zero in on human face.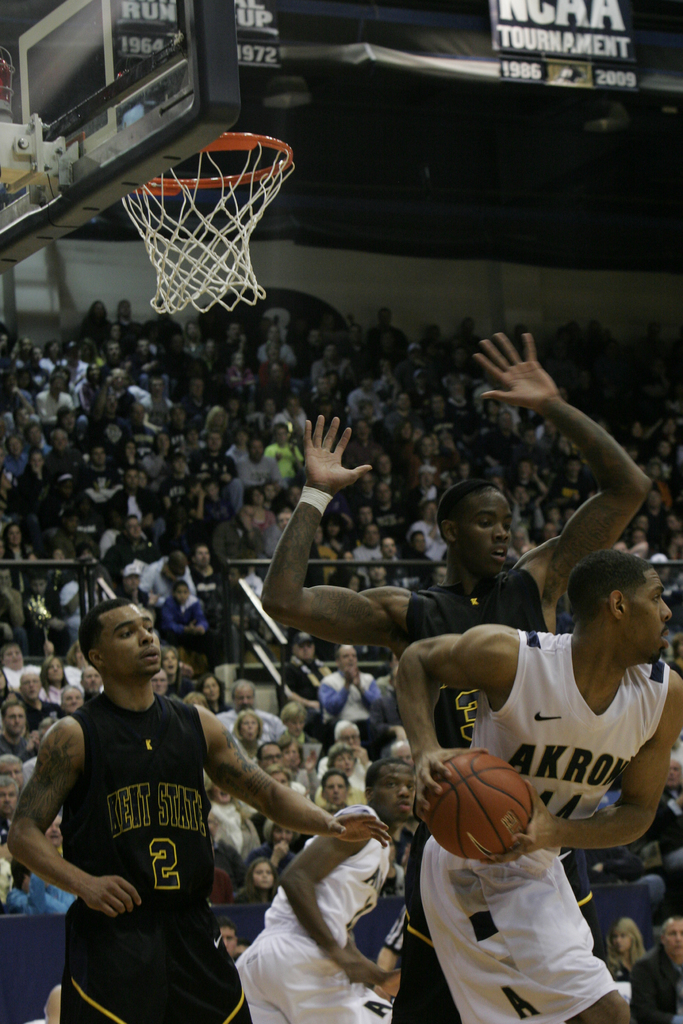
Zeroed in: x1=94 y1=607 x2=162 y2=681.
